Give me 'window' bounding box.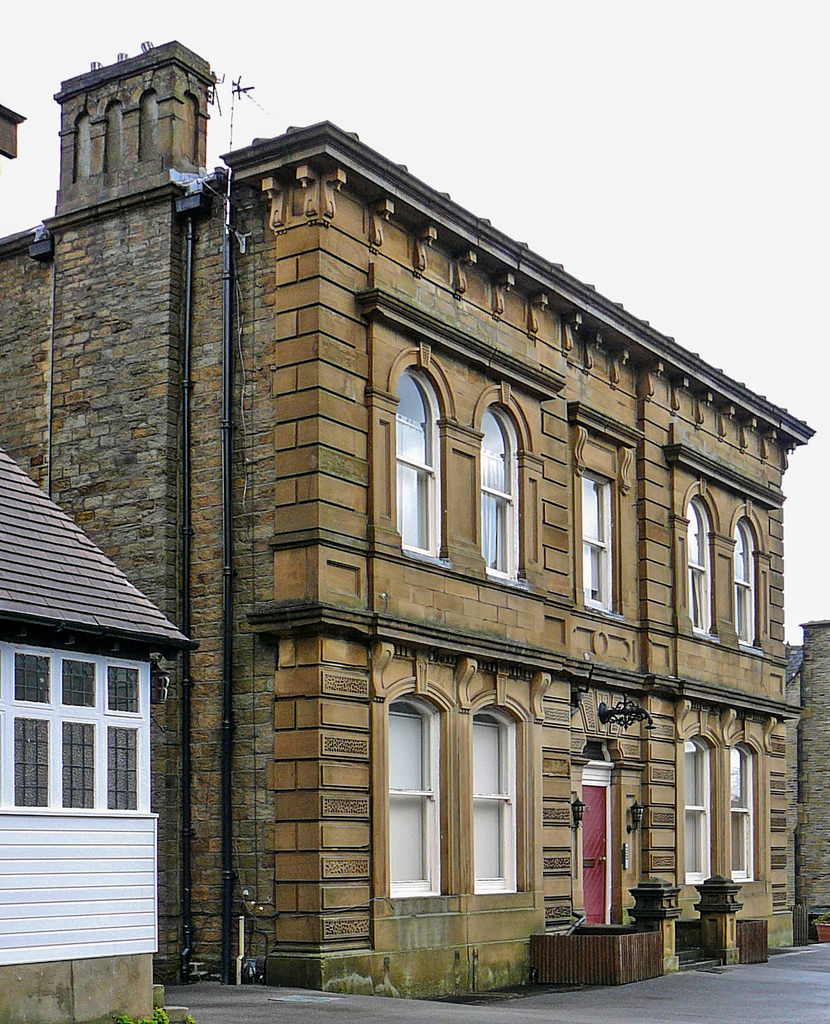
101, 666, 140, 808.
